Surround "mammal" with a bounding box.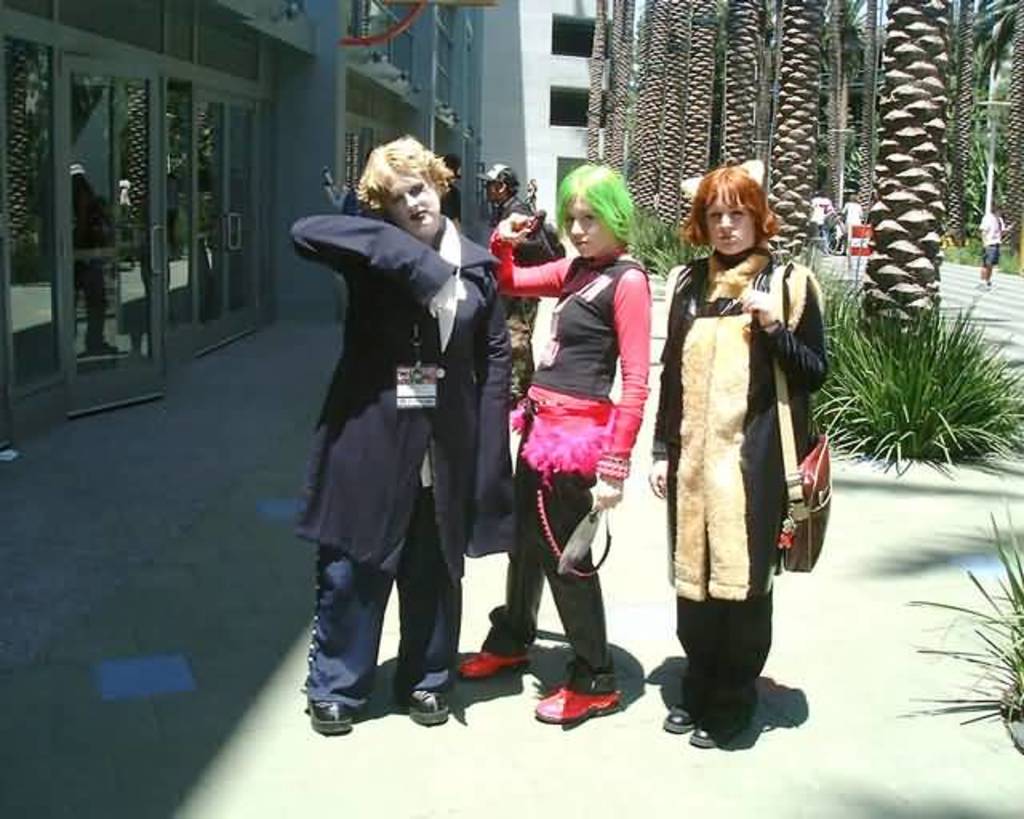
642:160:835:745.
